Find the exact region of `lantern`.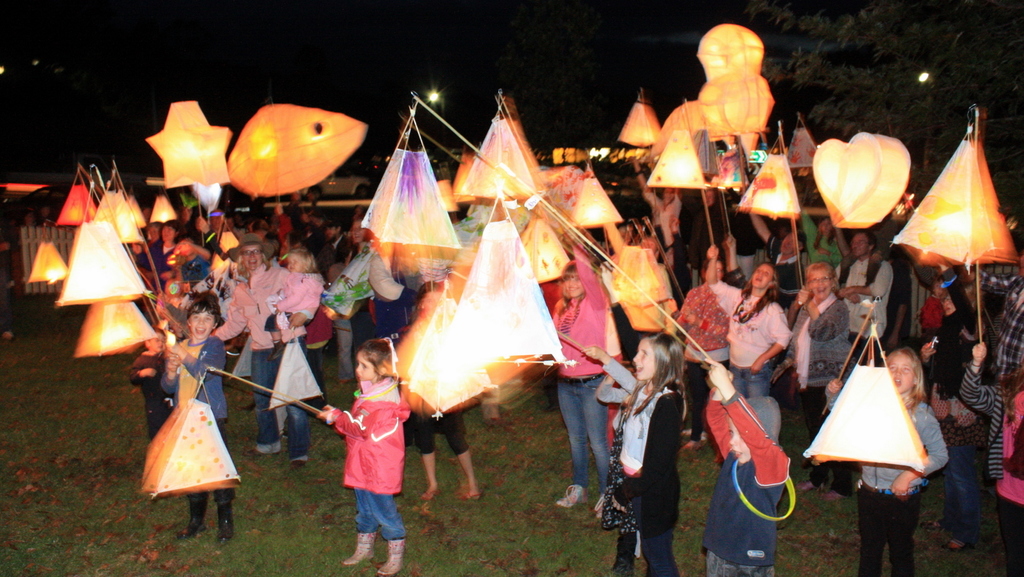
Exact region: <box>888,136,1019,270</box>.
